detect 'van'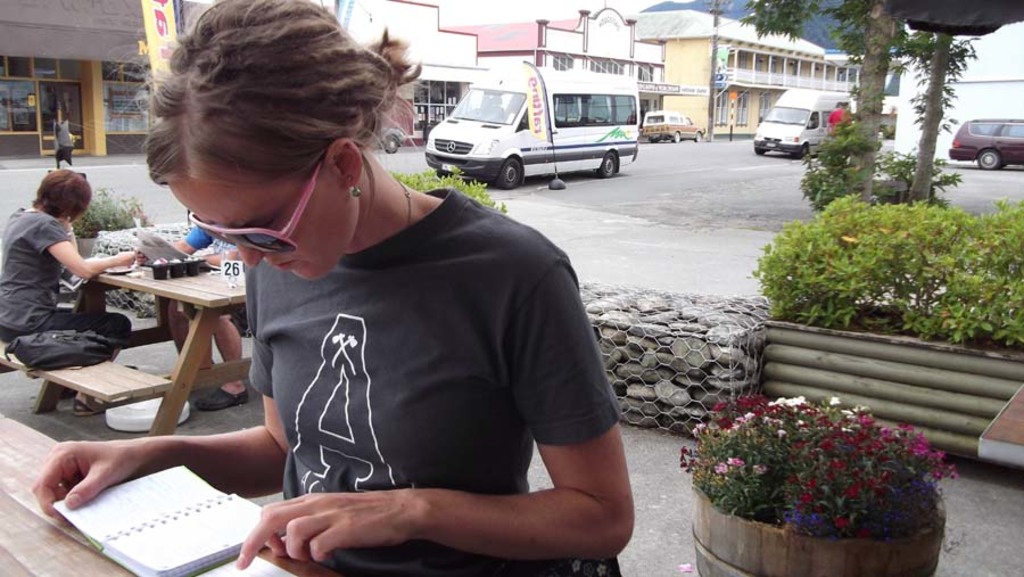
[948, 114, 1023, 171]
